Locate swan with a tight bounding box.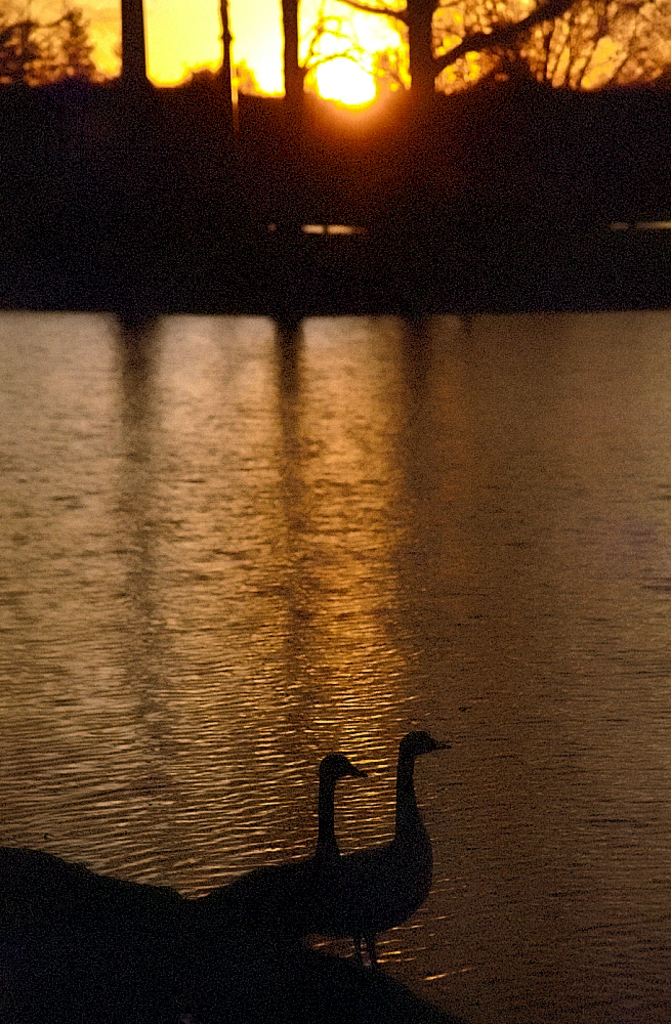
detection(194, 757, 373, 941).
